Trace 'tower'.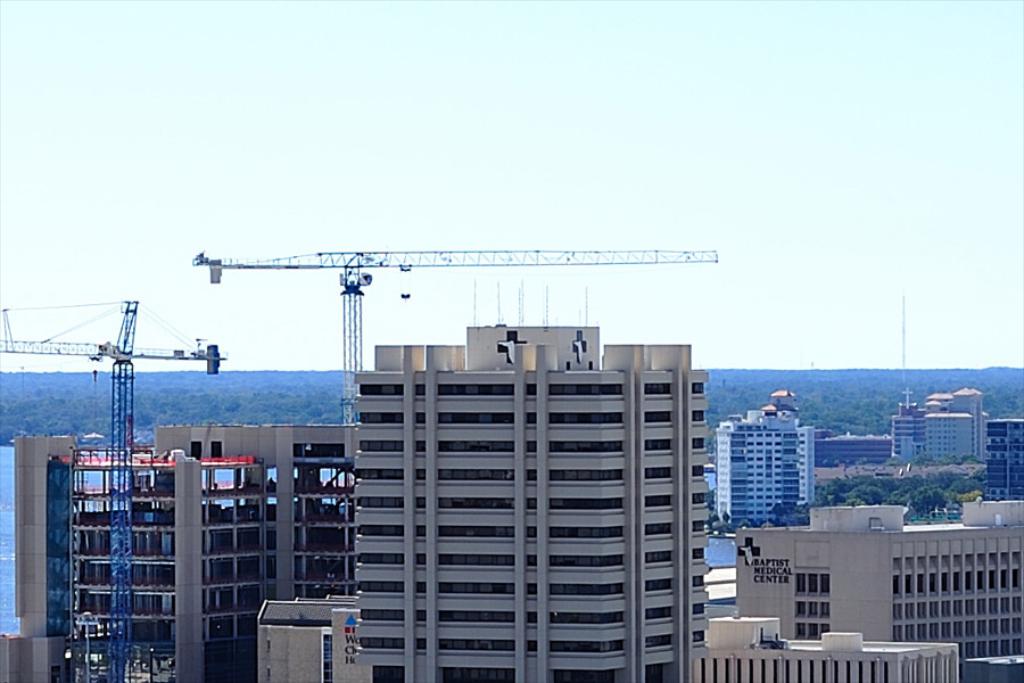
Traced to BBox(887, 387, 927, 461).
